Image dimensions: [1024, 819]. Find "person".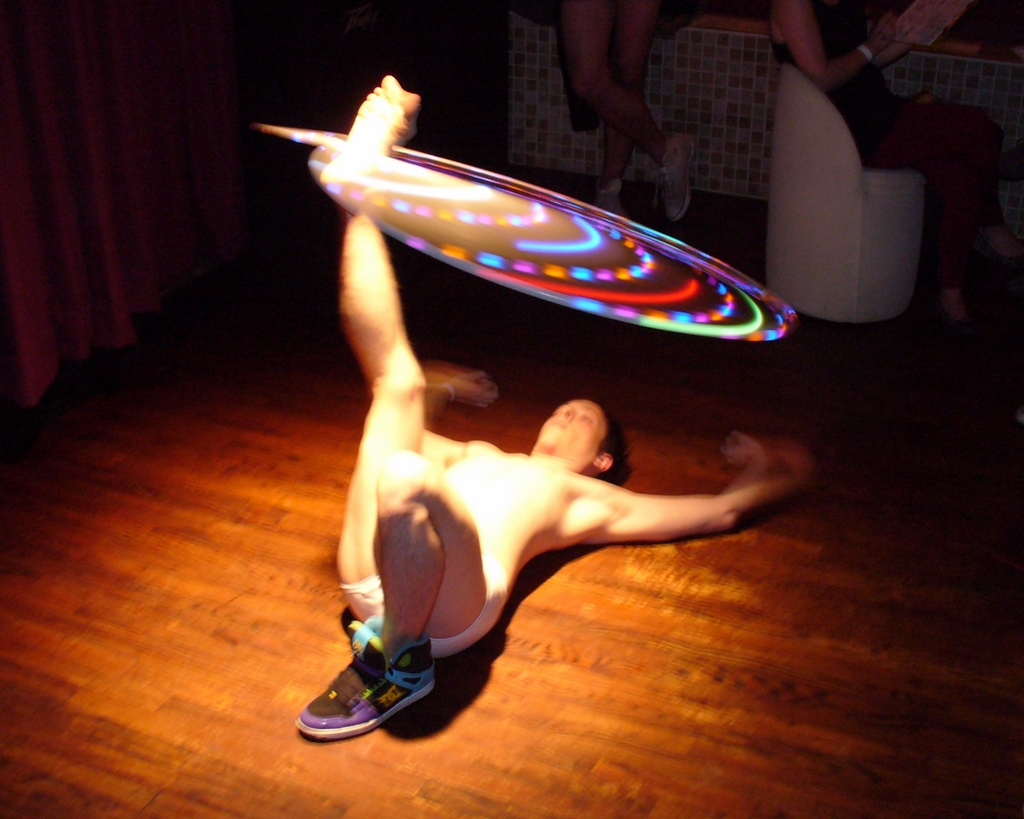
760 3 1018 331.
